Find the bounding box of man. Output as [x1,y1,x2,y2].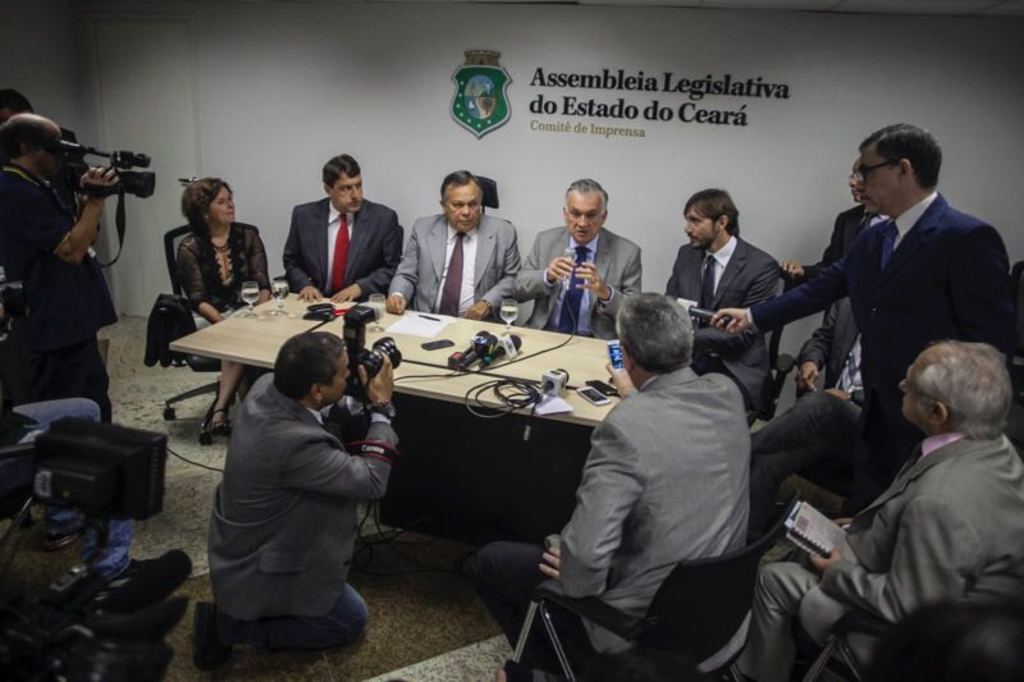
[669,188,777,411].
